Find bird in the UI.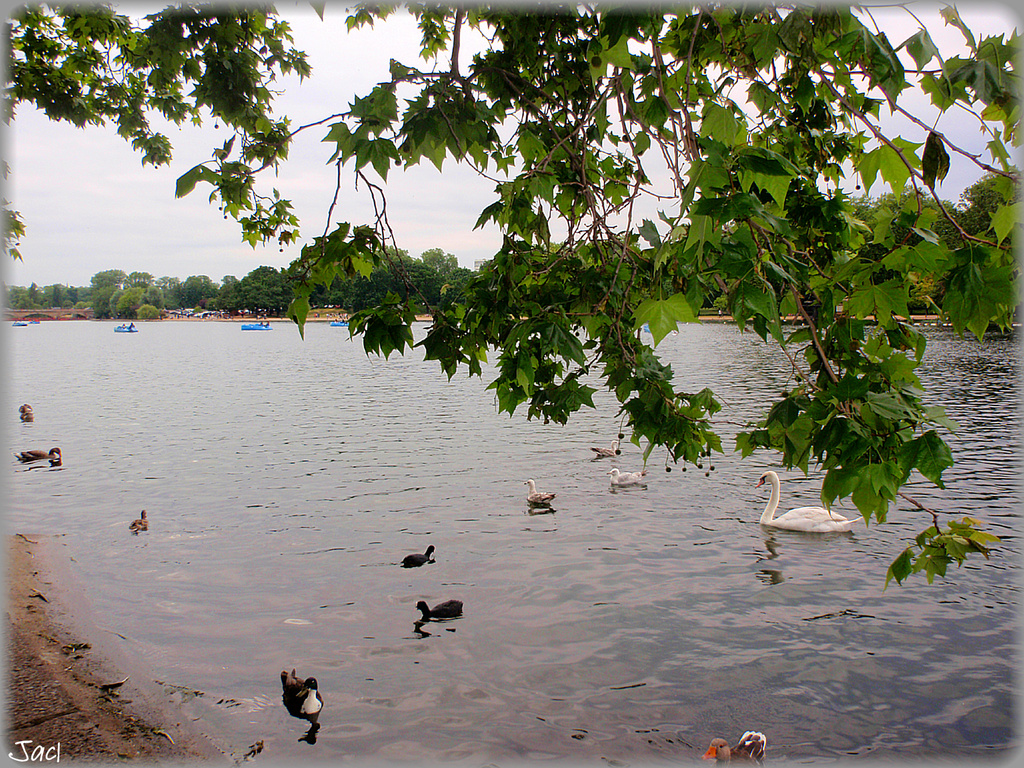
UI element at BBox(412, 596, 470, 622).
